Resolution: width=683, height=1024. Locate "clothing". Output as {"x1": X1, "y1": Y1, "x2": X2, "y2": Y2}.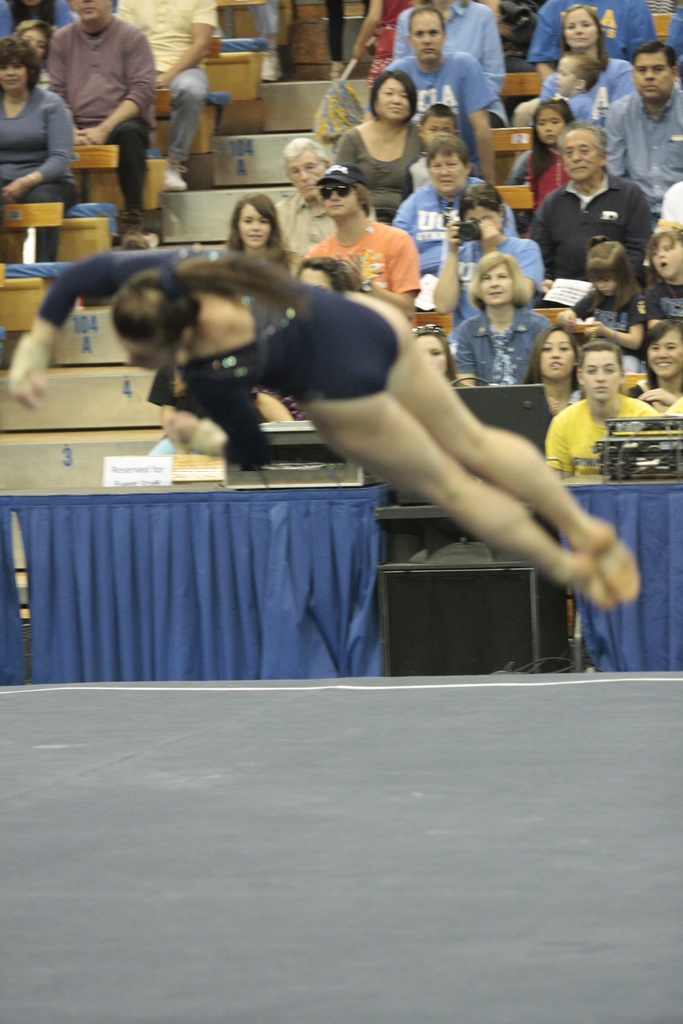
{"x1": 0, "y1": 75, "x2": 84, "y2": 259}.
